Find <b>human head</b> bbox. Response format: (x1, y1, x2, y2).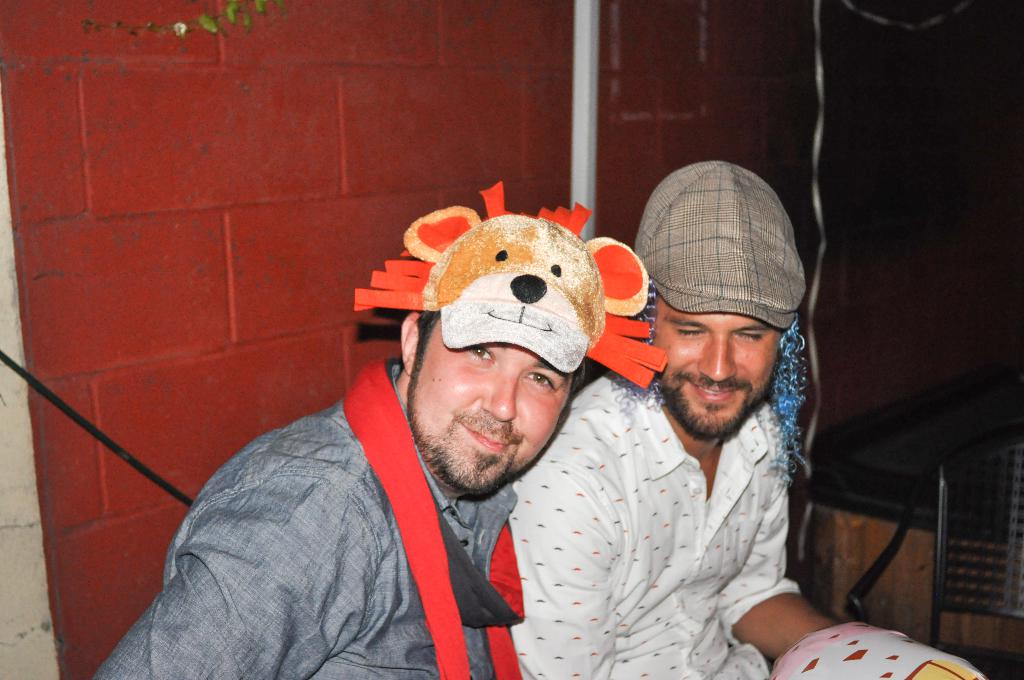
(634, 161, 819, 444).
